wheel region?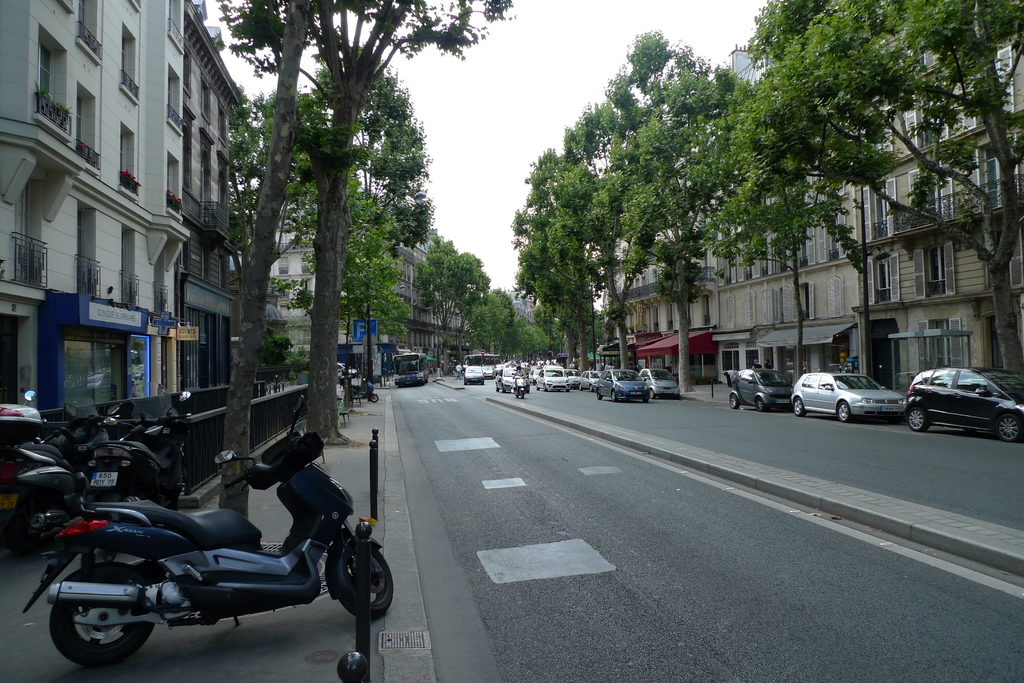
pyautogui.locateOnScreen(45, 588, 130, 670)
